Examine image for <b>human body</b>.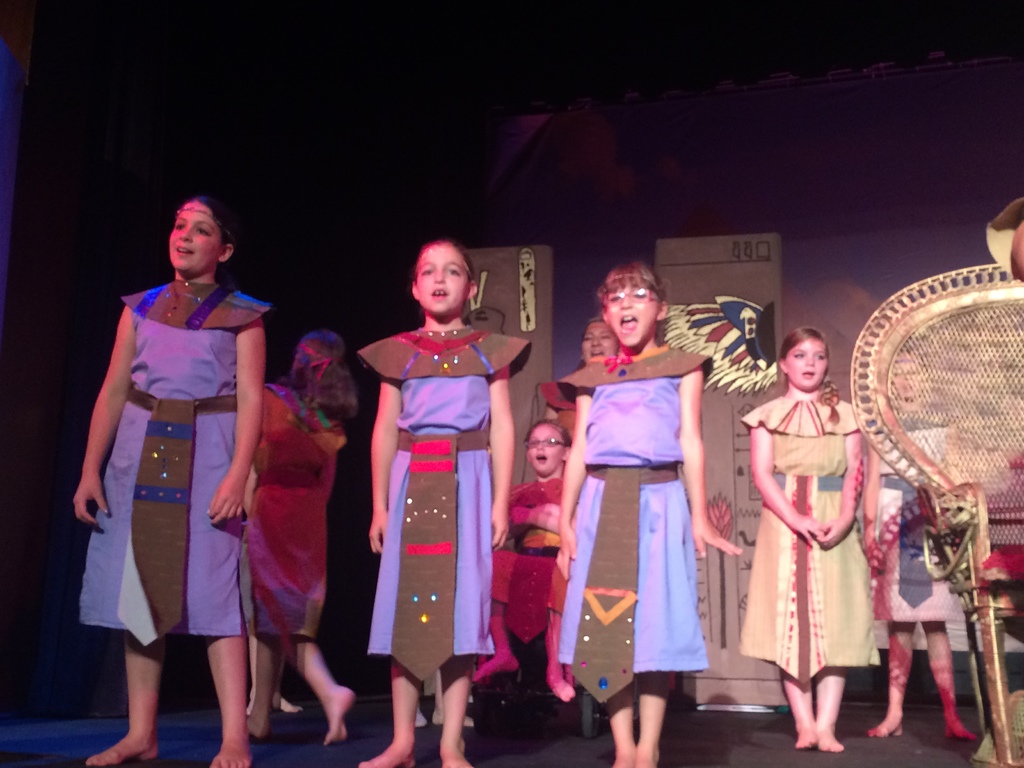
Examination result: box(552, 264, 738, 767).
